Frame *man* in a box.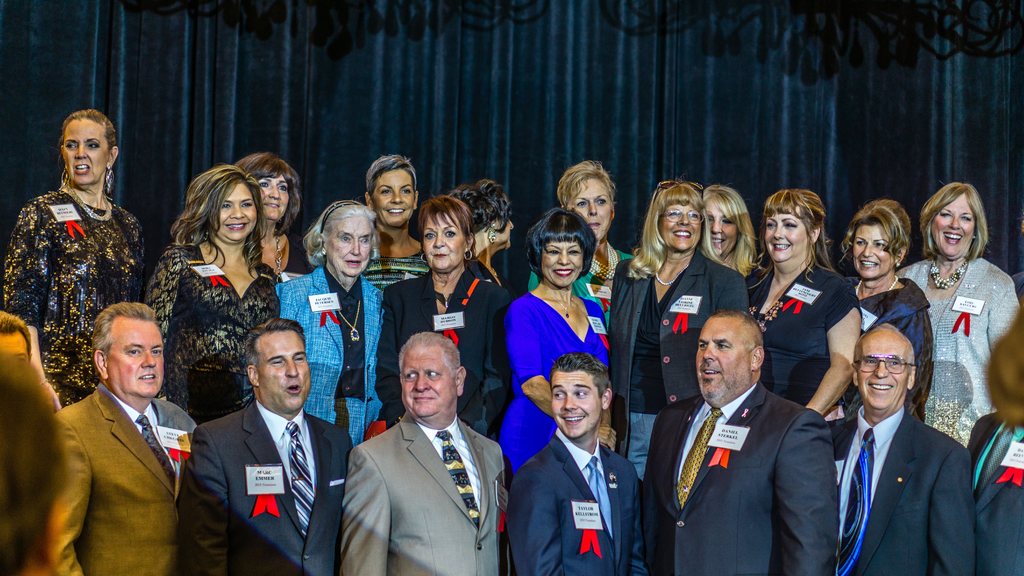
<box>511,351,655,575</box>.
